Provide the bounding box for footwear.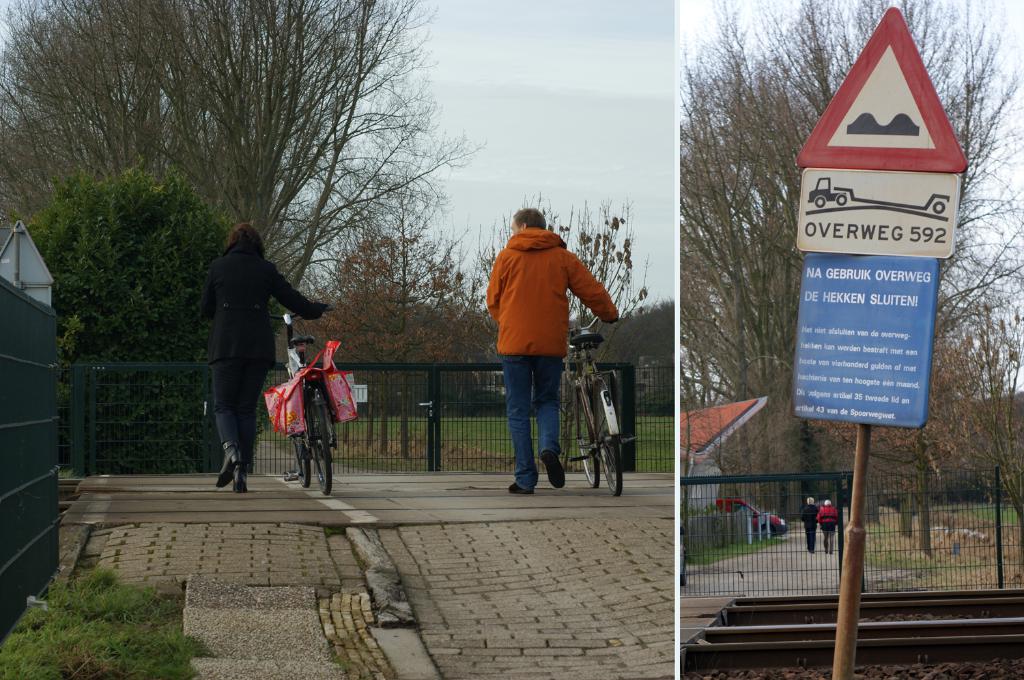
region(210, 440, 242, 488).
